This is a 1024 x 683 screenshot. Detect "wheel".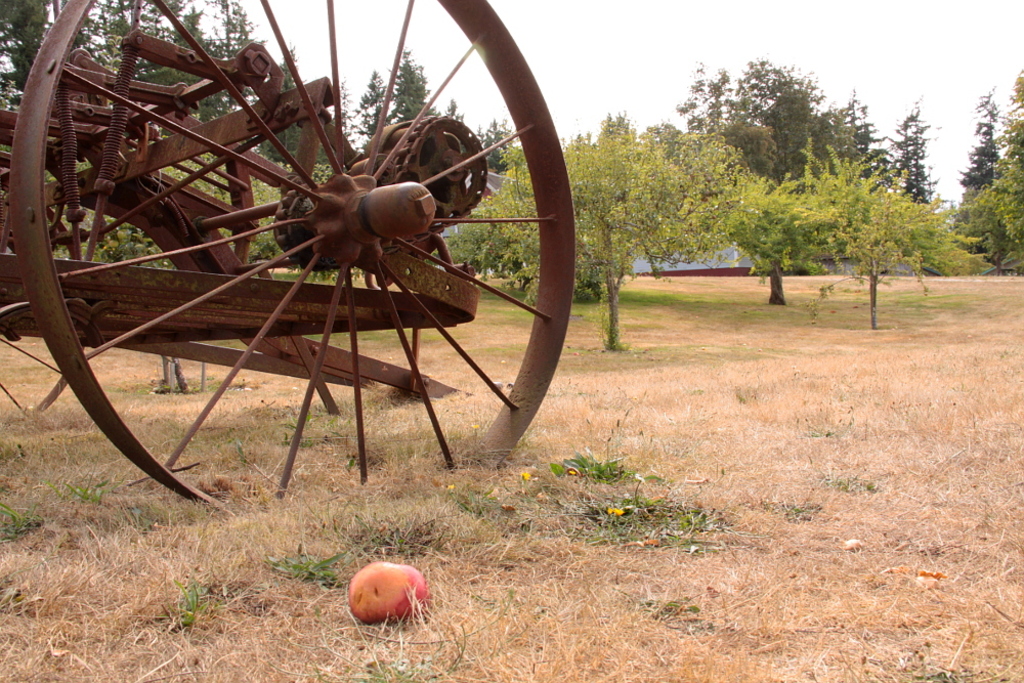
{"left": 0, "top": 156, "right": 86, "bottom": 418}.
